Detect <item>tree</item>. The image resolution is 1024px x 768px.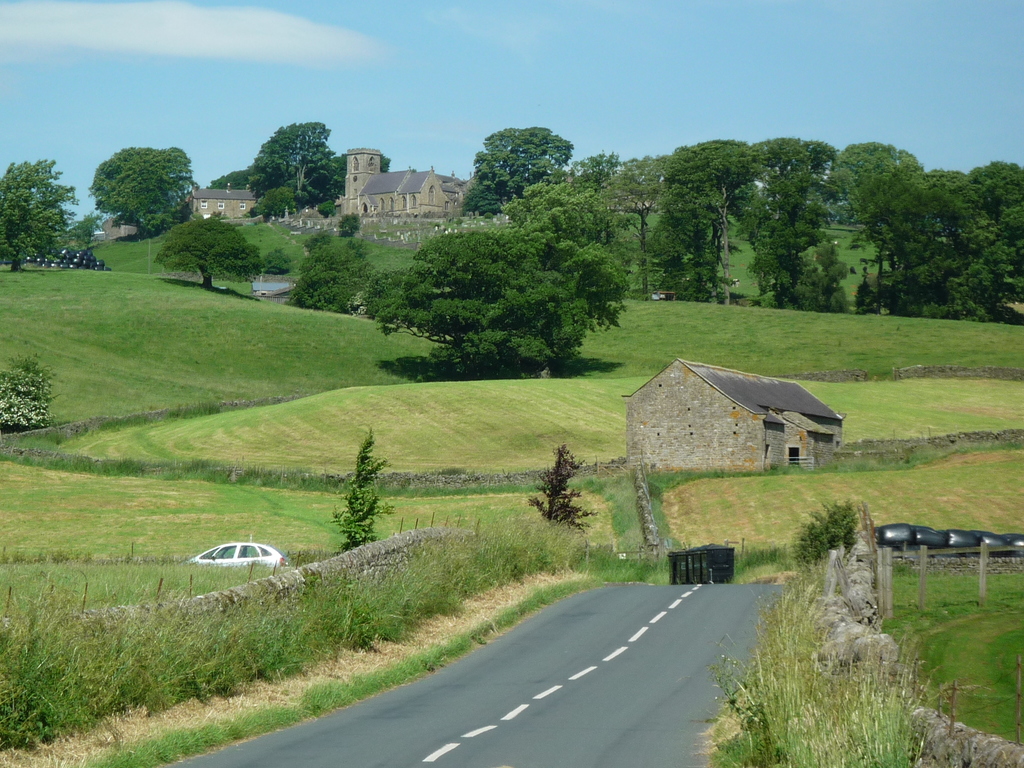
[x1=0, y1=352, x2=60, y2=430].
